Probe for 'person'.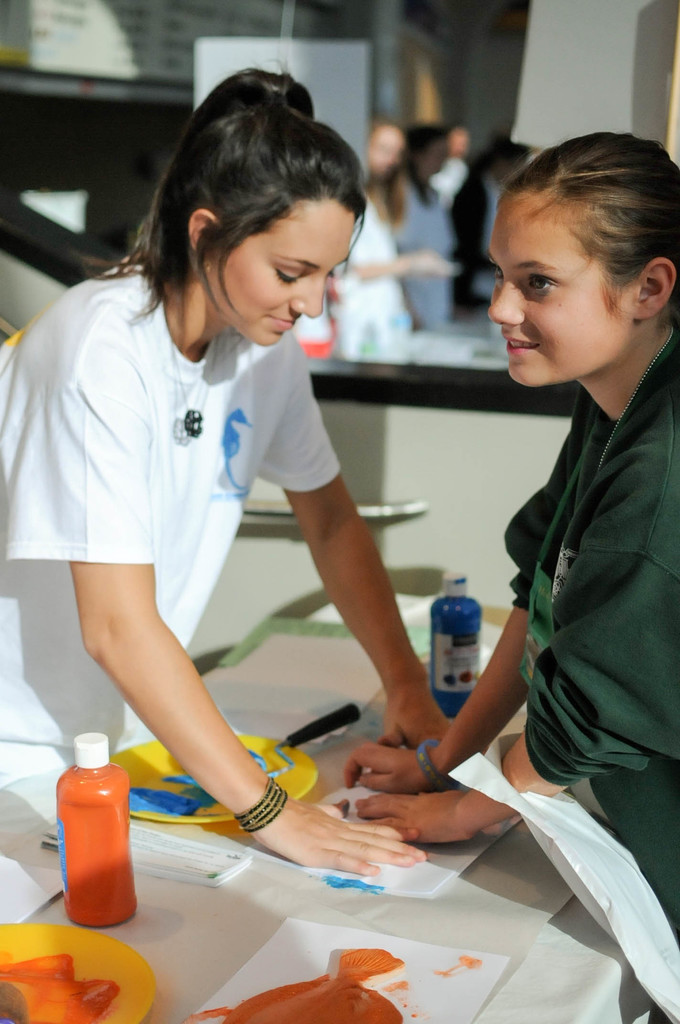
Probe result: 340/127/679/1023.
